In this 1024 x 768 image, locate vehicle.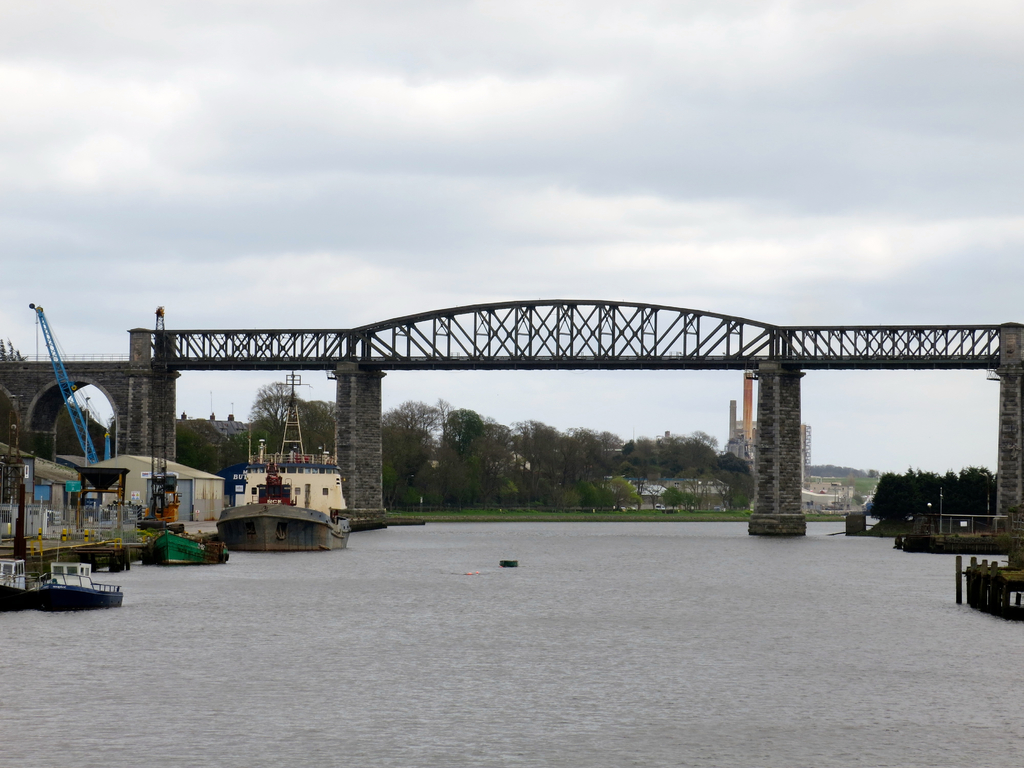
Bounding box: 211:442:346:553.
